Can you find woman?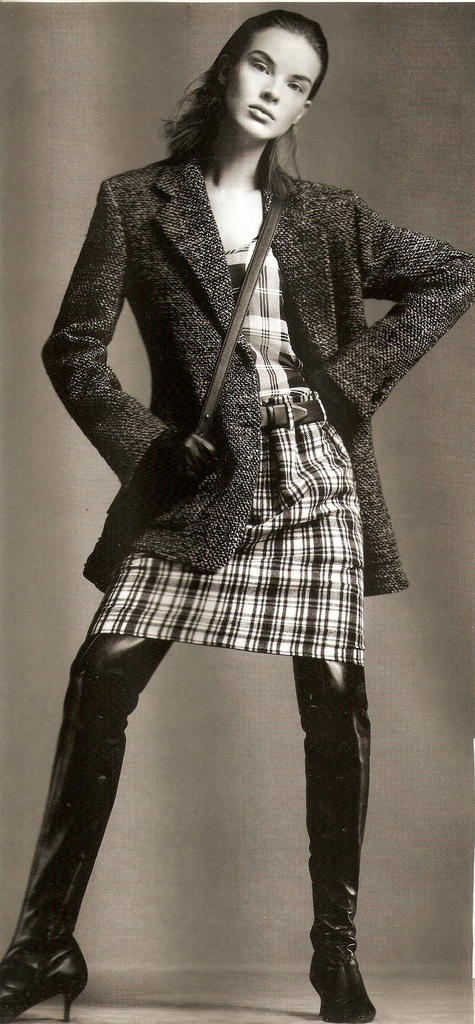
Yes, bounding box: Rect(0, 0, 438, 1005).
